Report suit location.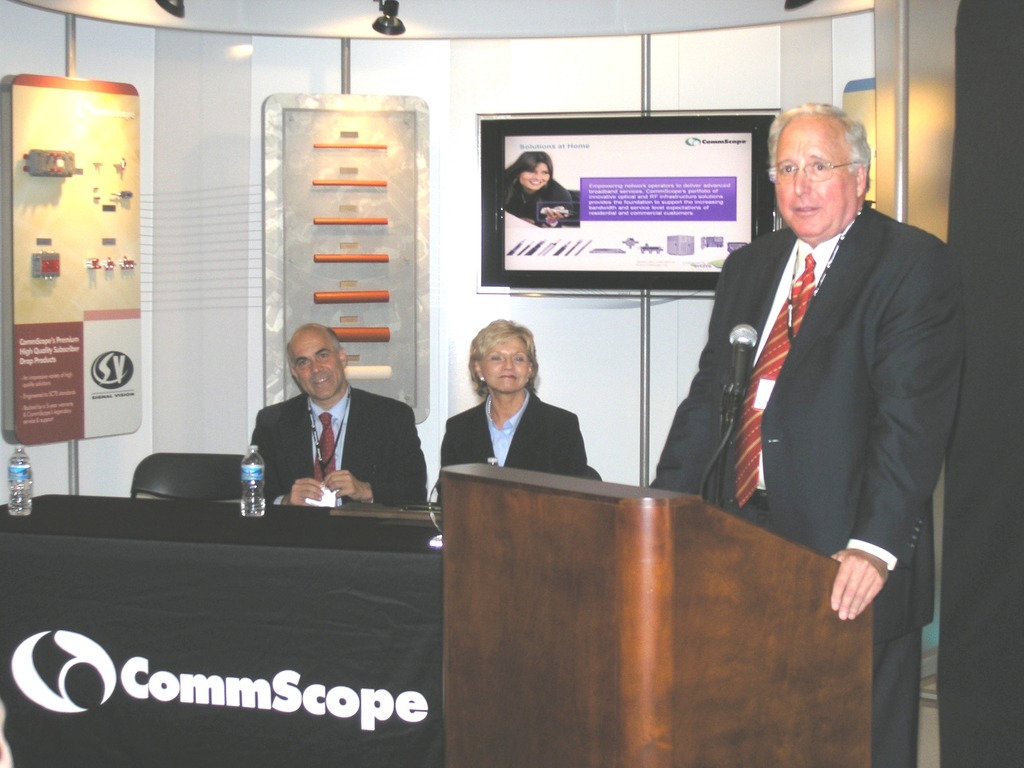
Report: BBox(433, 383, 578, 504).
